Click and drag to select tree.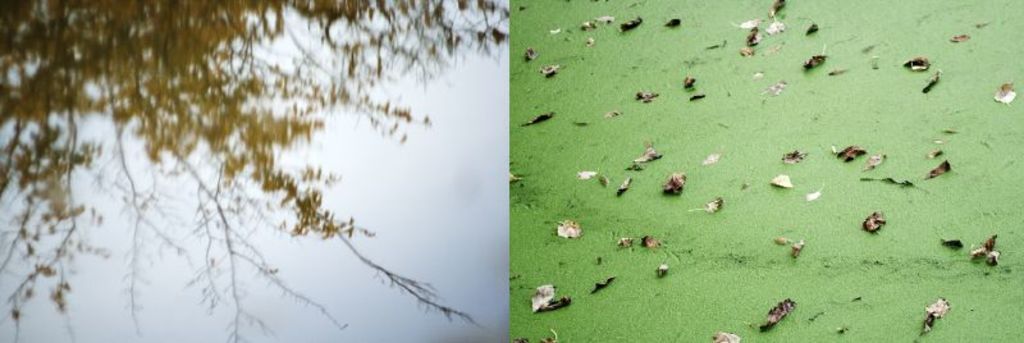
Selection: 0,0,506,342.
